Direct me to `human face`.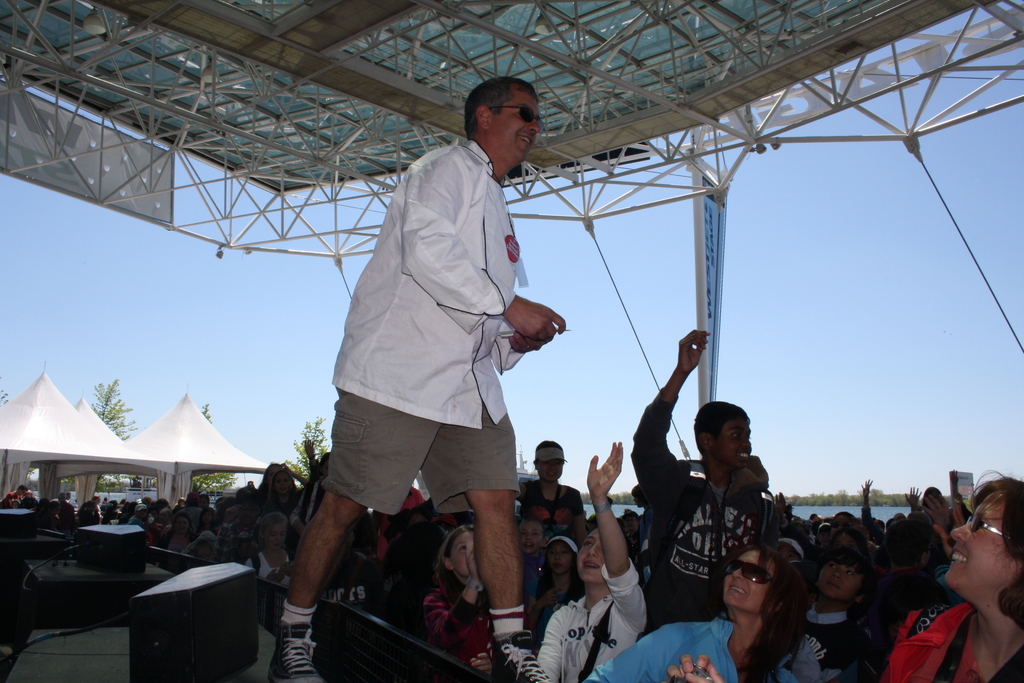
Direction: [449, 529, 480, 577].
